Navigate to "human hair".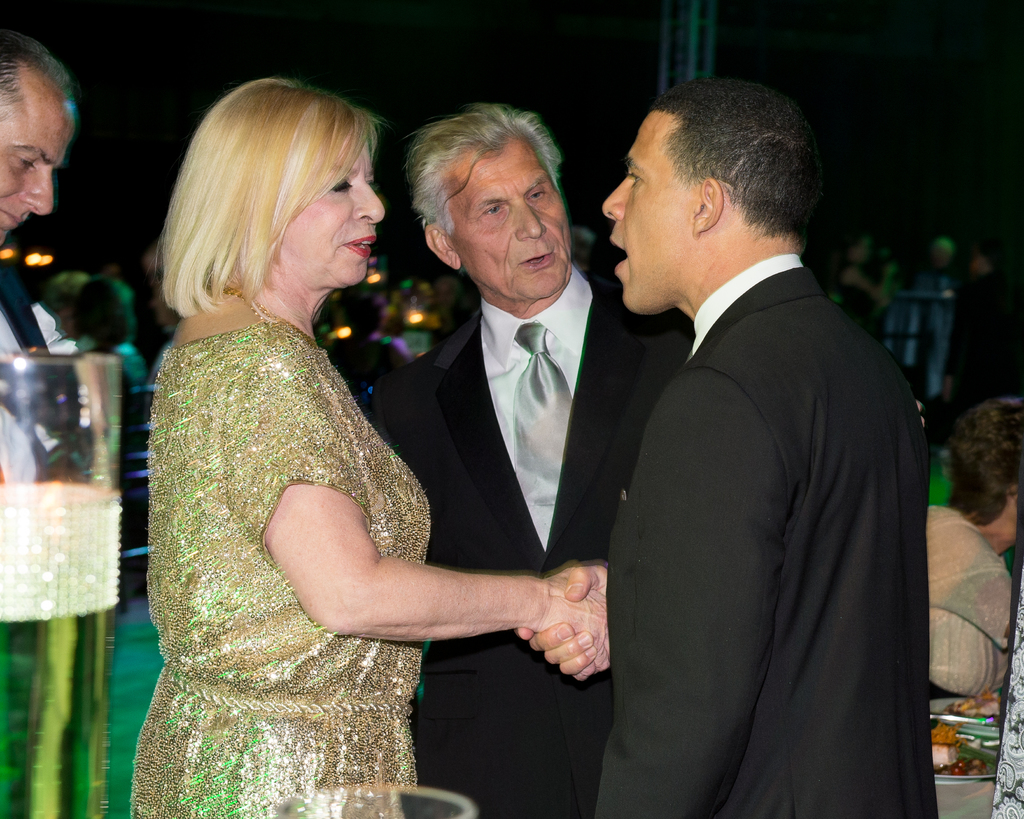
Navigation target: 157 71 380 347.
